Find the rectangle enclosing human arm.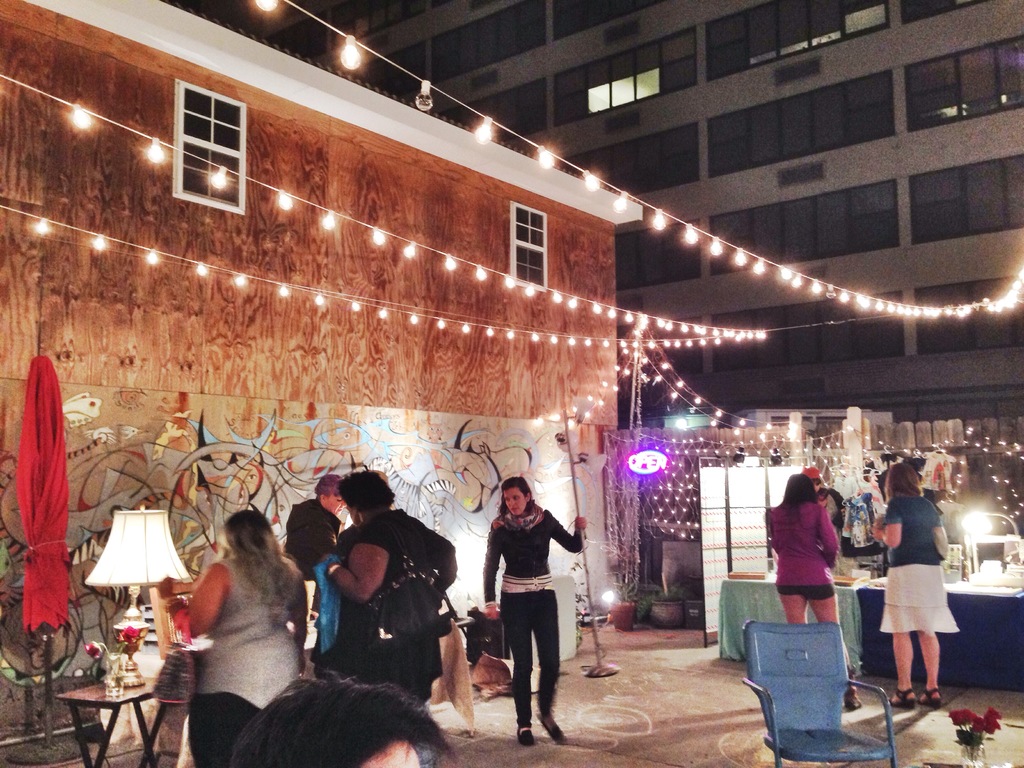
(545, 508, 586, 554).
